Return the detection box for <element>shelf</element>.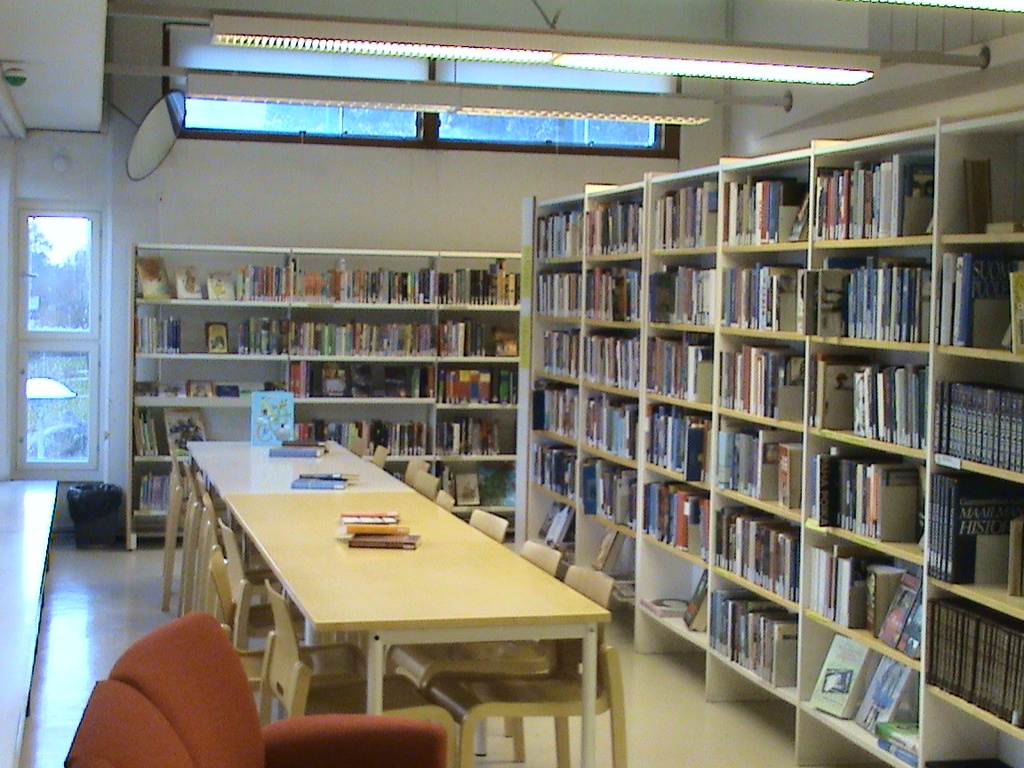
bbox=(577, 328, 643, 396).
